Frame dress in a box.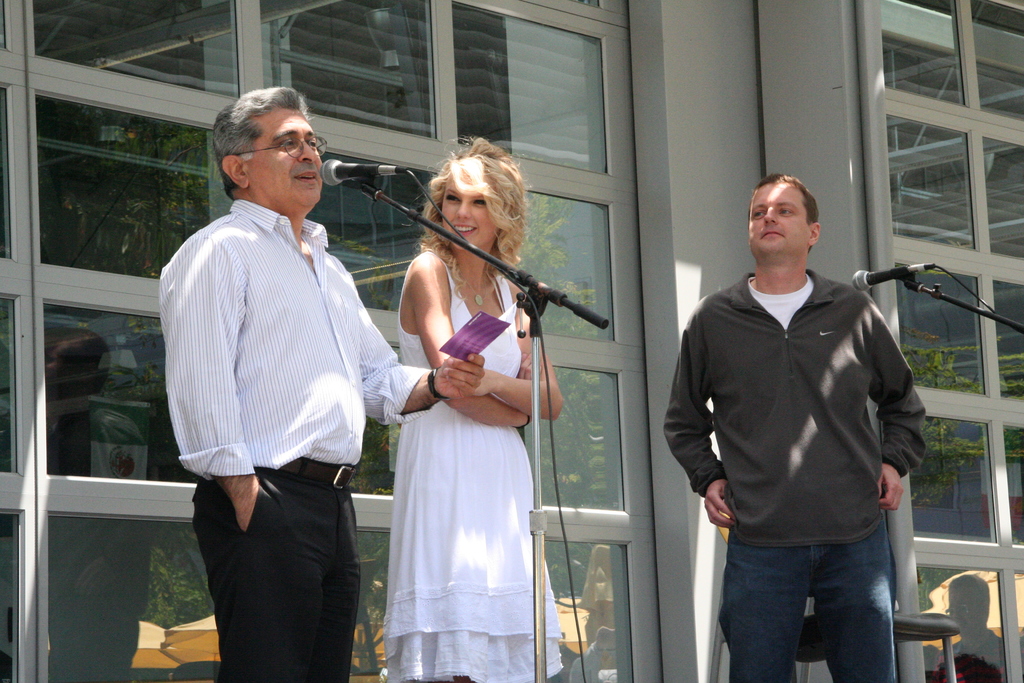
pyautogui.locateOnScreen(385, 252, 564, 682).
